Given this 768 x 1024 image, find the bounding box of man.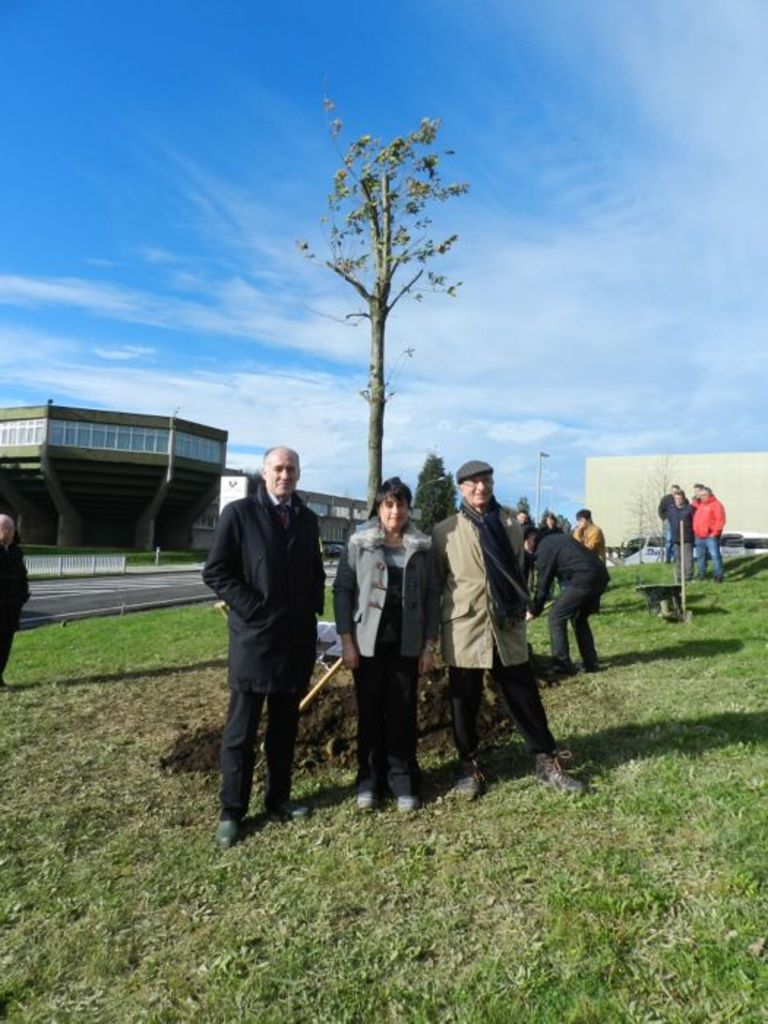
{"left": 432, "top": 464, "right": 579, "bottom": 794}.
